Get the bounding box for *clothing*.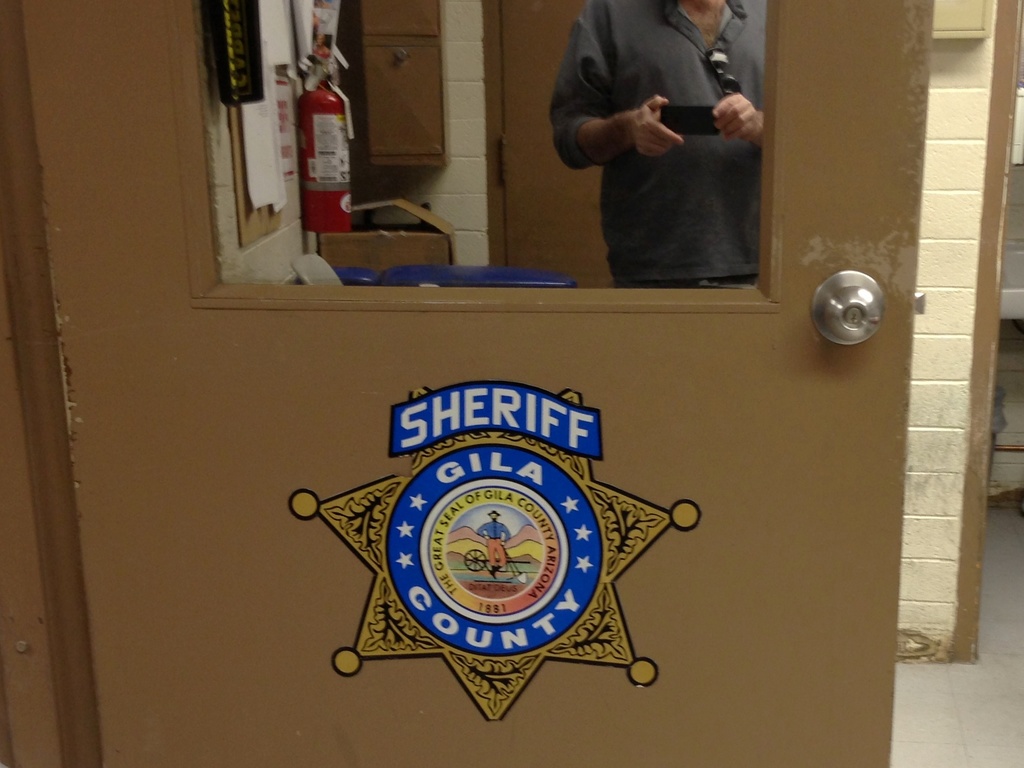
552:4:763:279.
